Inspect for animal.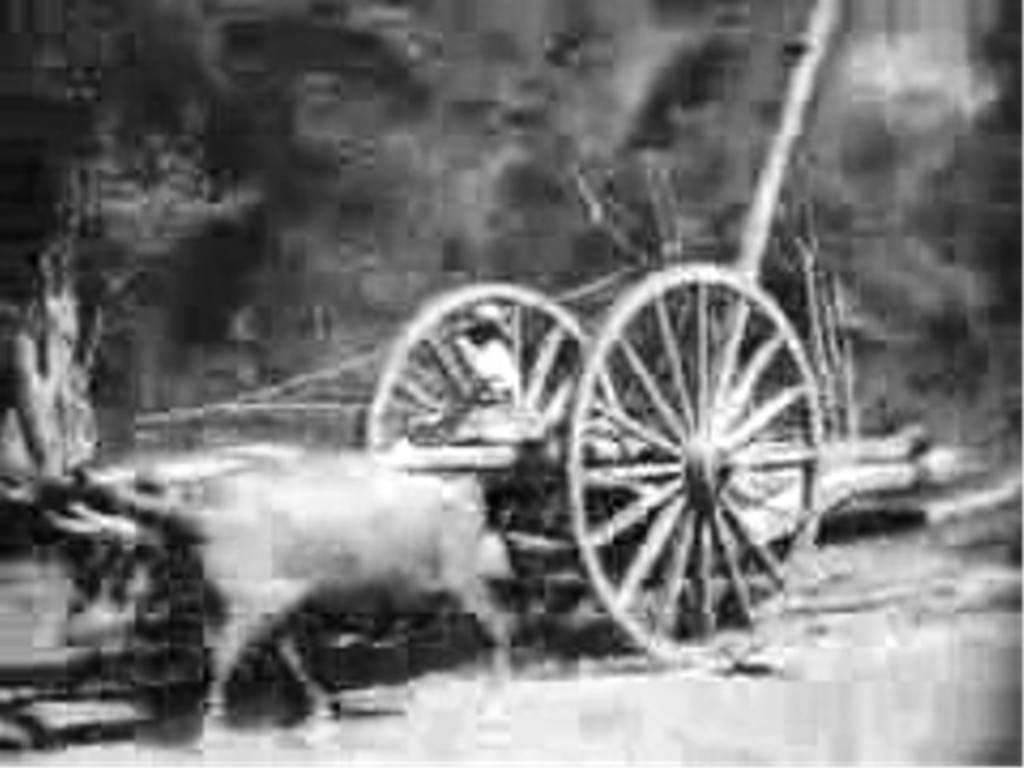
Inspection: Rect(75, 446, 517, 754).
